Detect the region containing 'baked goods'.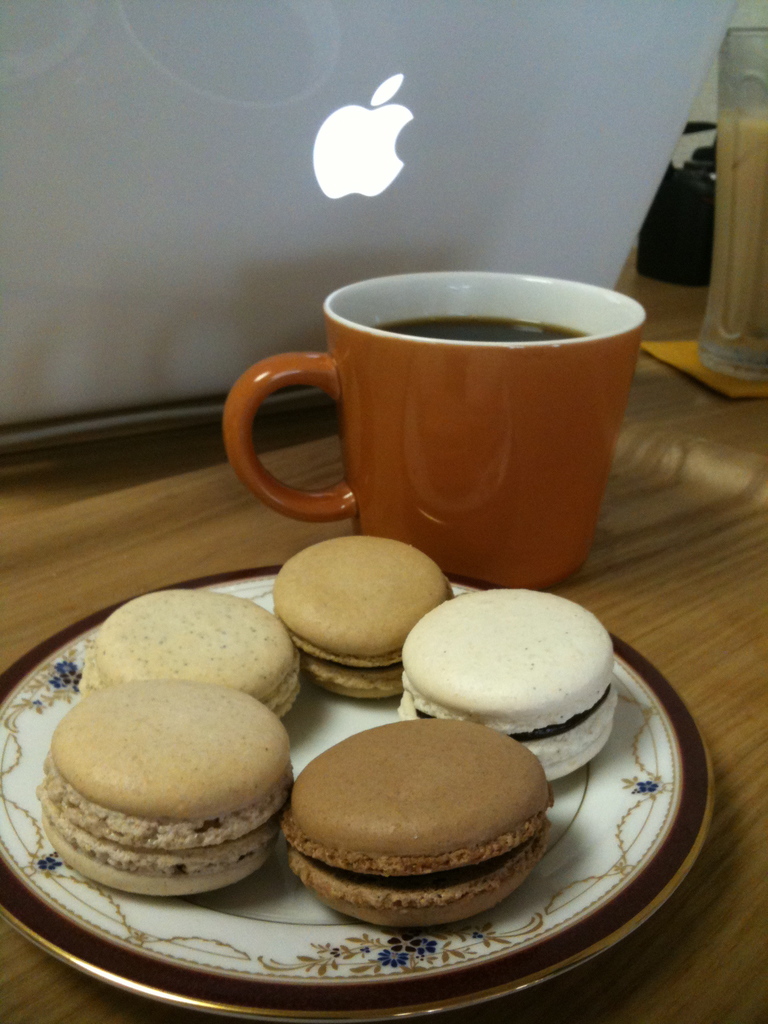
x1=284, y1=720, x2=556, y2=930.
